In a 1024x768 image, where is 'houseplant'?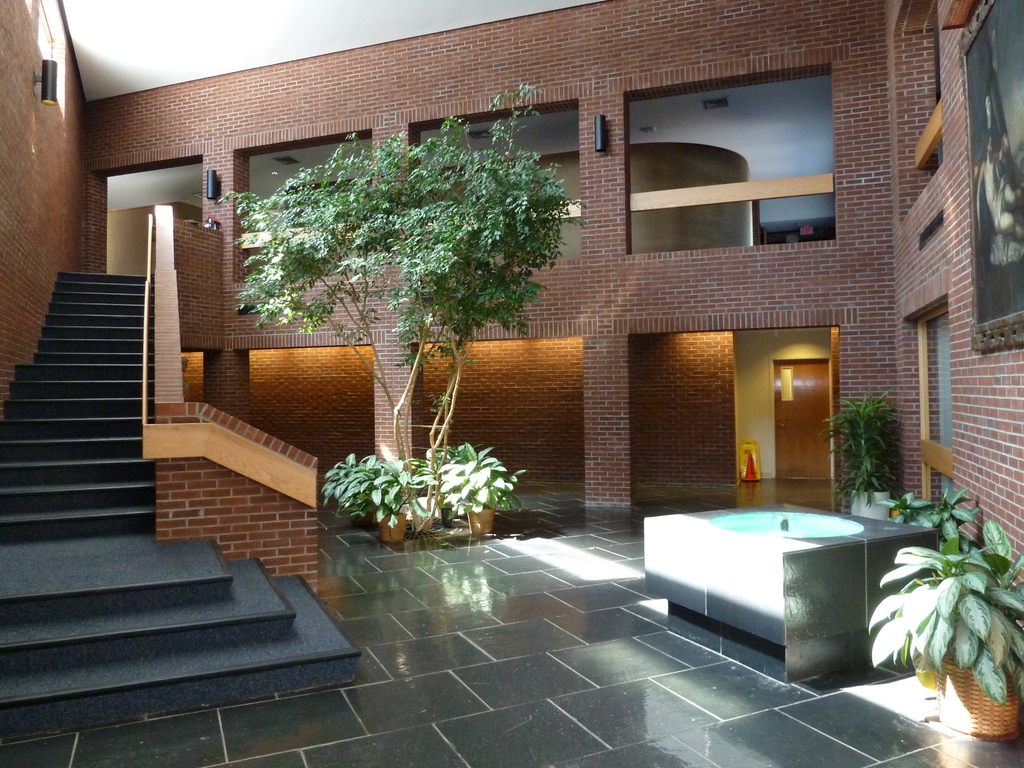
Rect(316, 446, 444, 539).
